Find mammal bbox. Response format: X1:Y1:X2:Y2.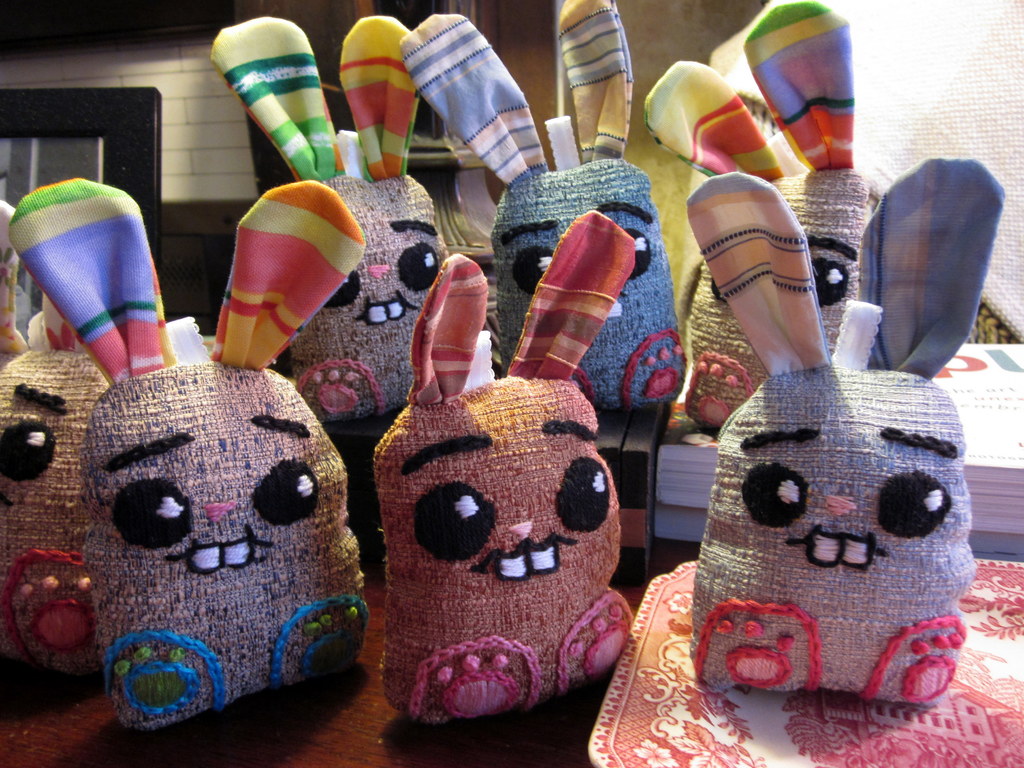
398:0:700:408.
